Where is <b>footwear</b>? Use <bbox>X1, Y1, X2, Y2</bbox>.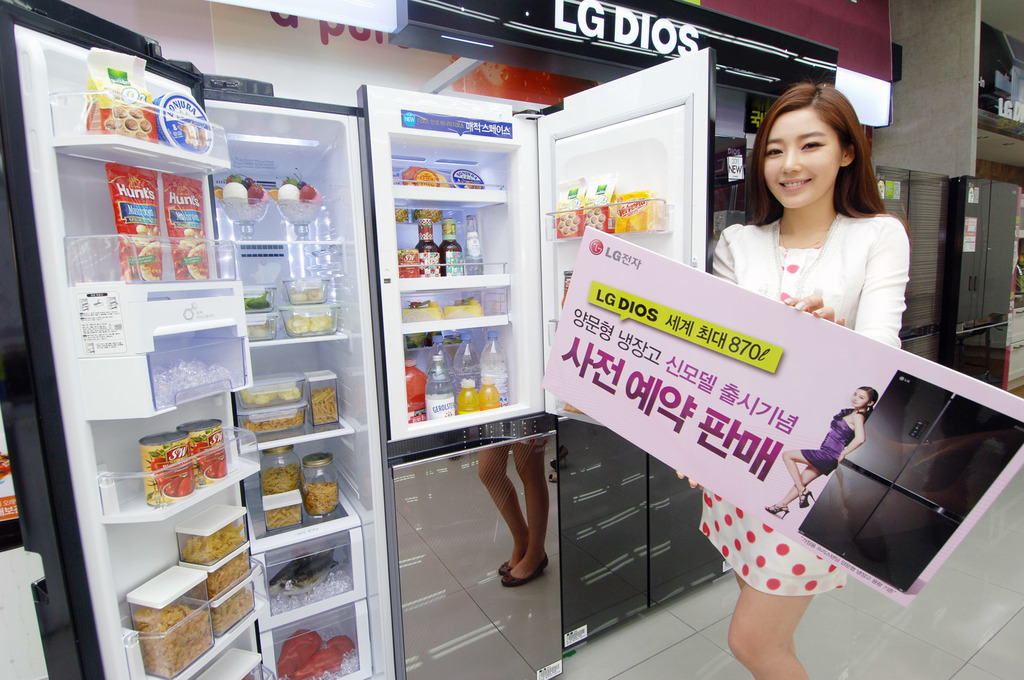
<bbox>801, 488, 813, 509</bbox>.
